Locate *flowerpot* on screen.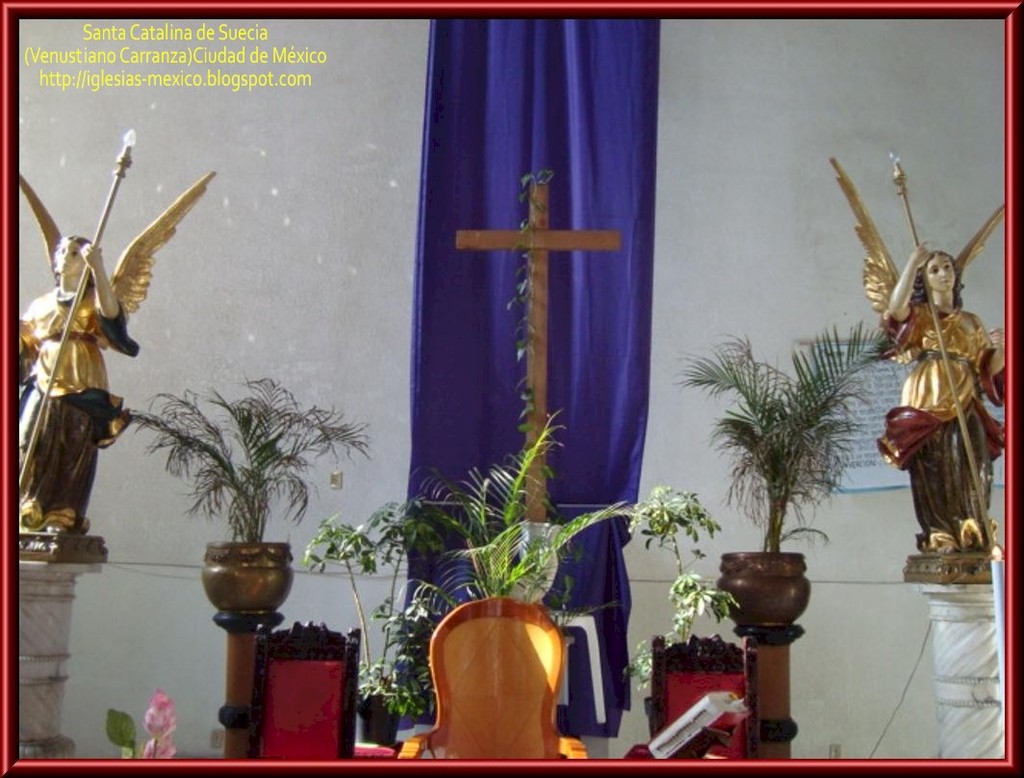
On screen at rect(714, 552, 817, 628).
